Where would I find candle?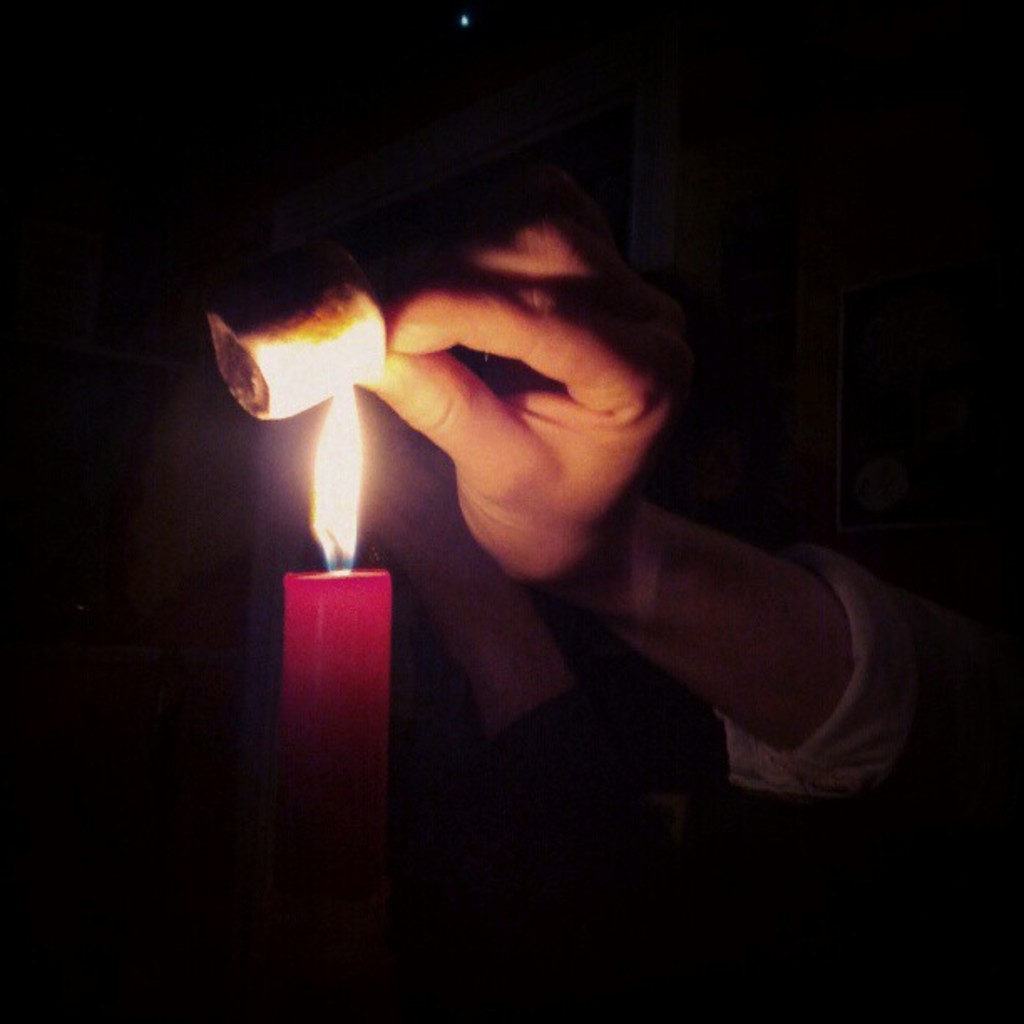
At pyautogui.locateOnScreen(276, 383, 397, 890).
